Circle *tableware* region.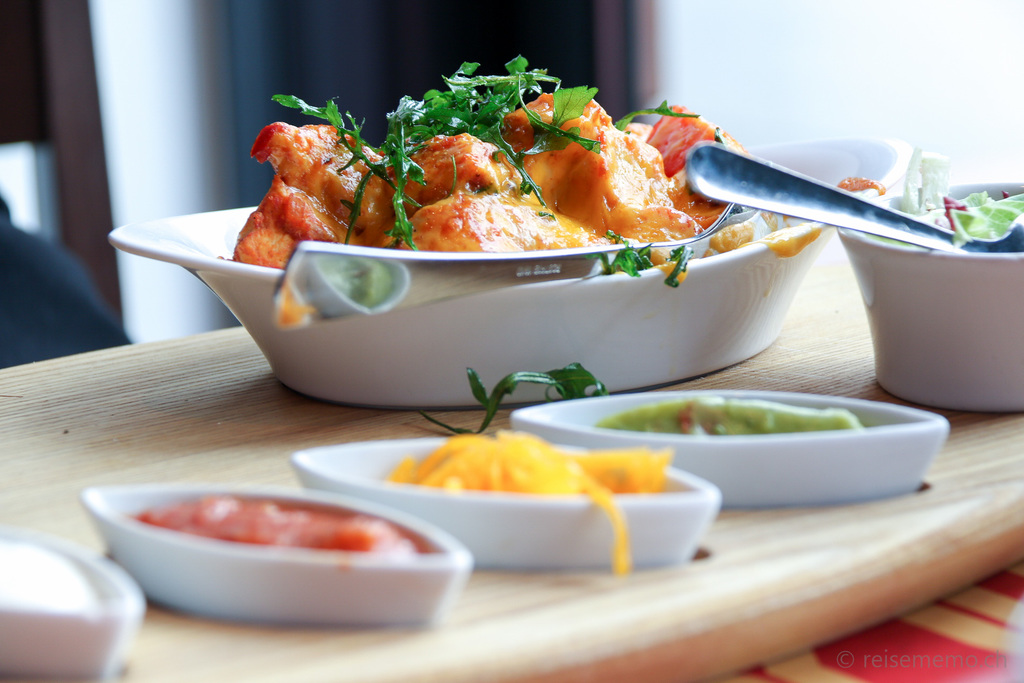
Region: [80, 483, 472, 629].
